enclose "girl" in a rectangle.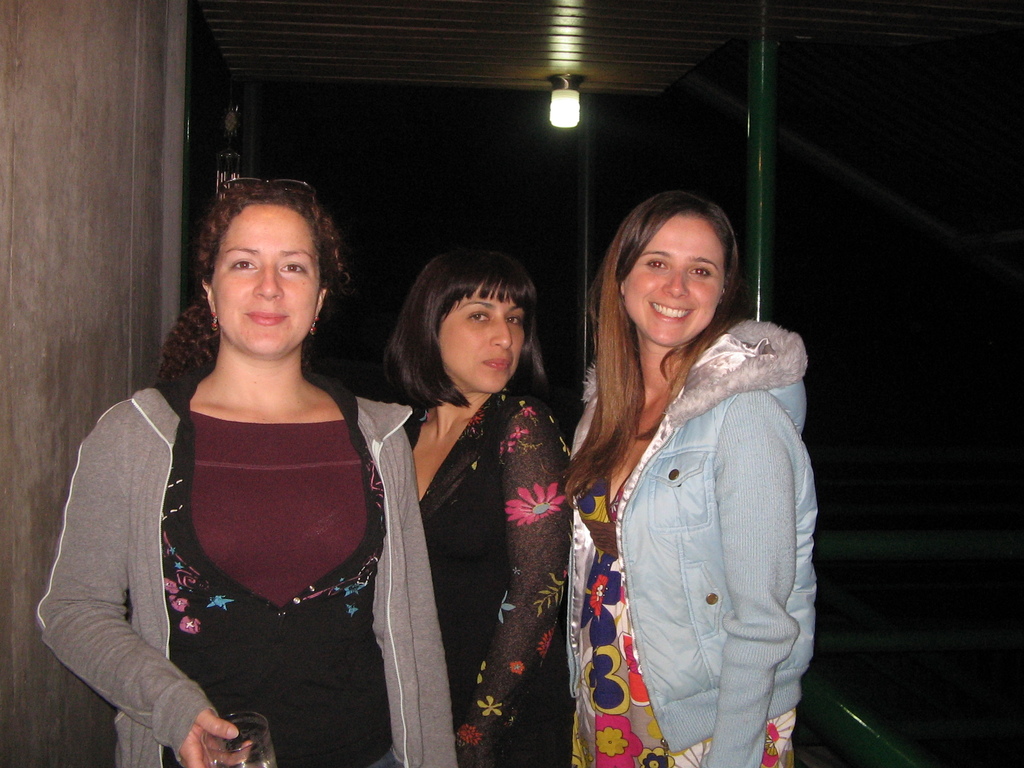
{"left": 35, "top": 192, "right": 462, "bottom": 767}.
